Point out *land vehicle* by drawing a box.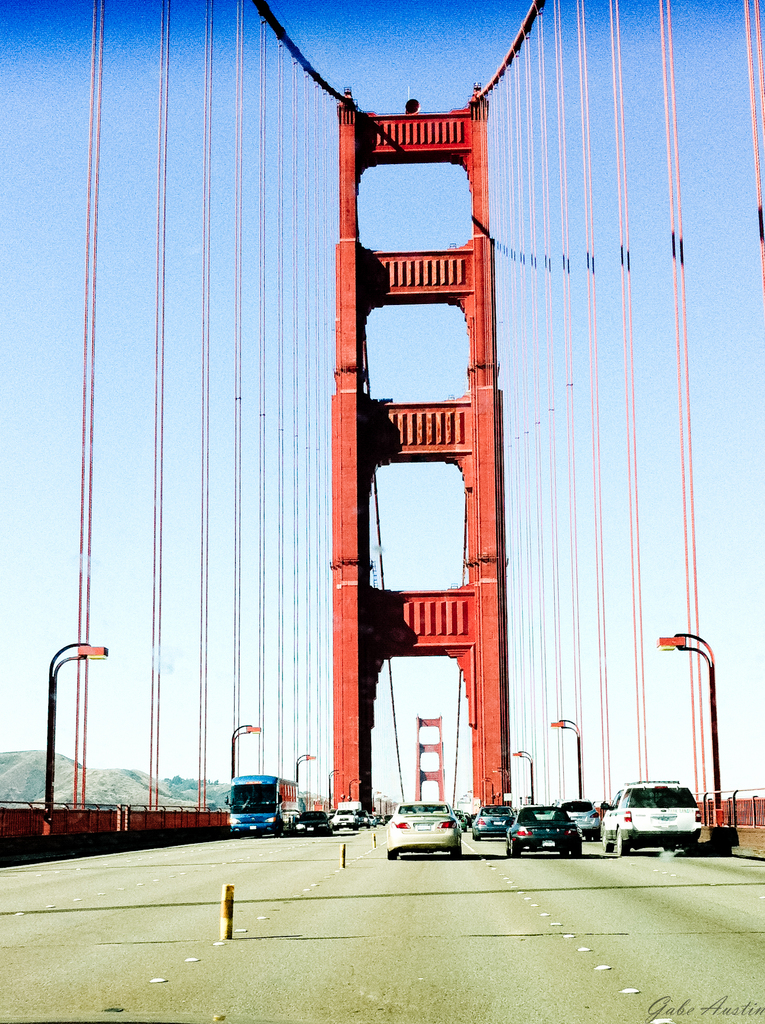
detection(474, 803, 513, 840).
